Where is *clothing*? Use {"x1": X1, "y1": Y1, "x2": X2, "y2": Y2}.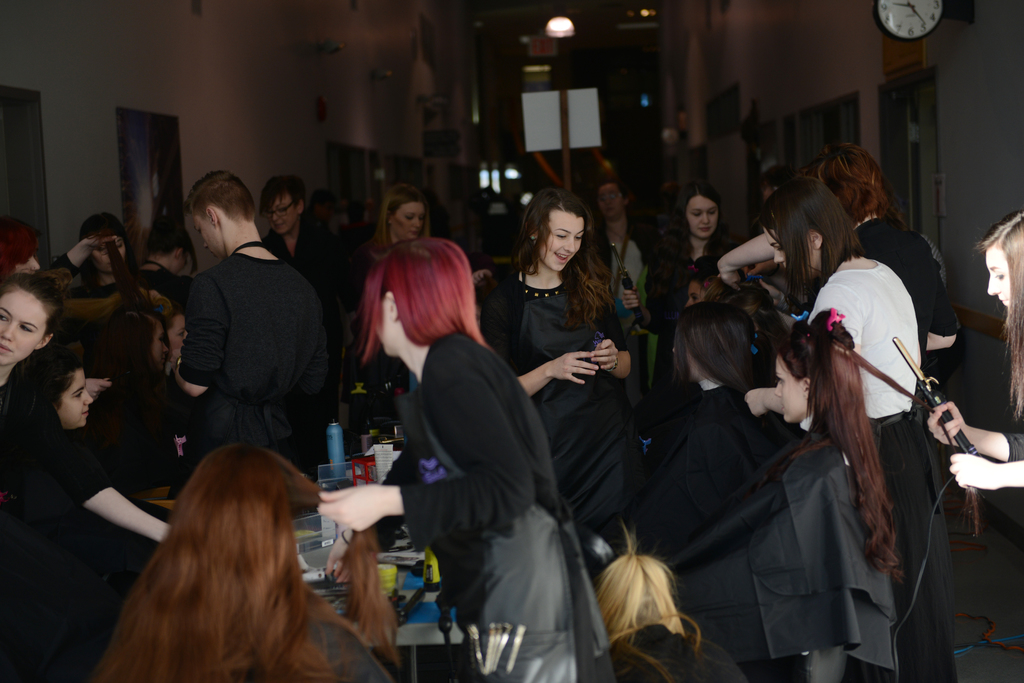
{"x1": 803, "y1": 255, "x2": 953, "y2": 682}.
